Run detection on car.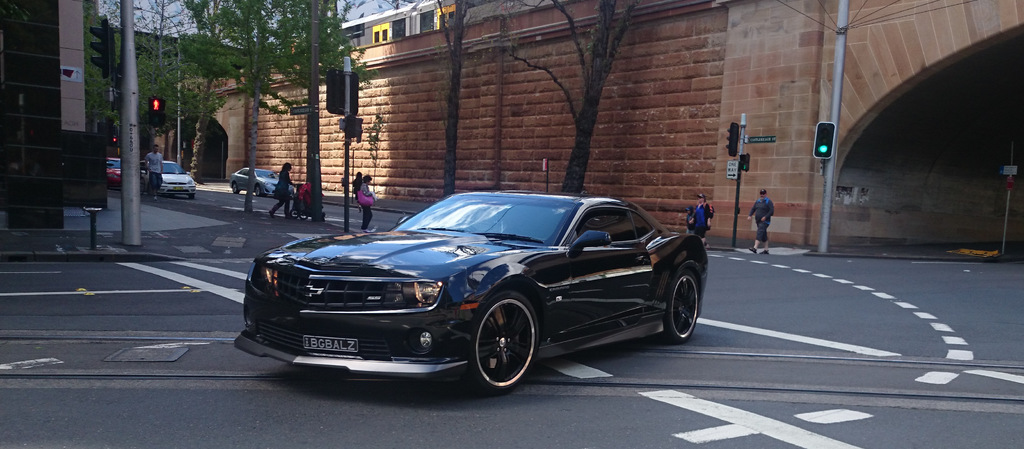
Result: x1=230 y1=166 x2=295 y2=188.
